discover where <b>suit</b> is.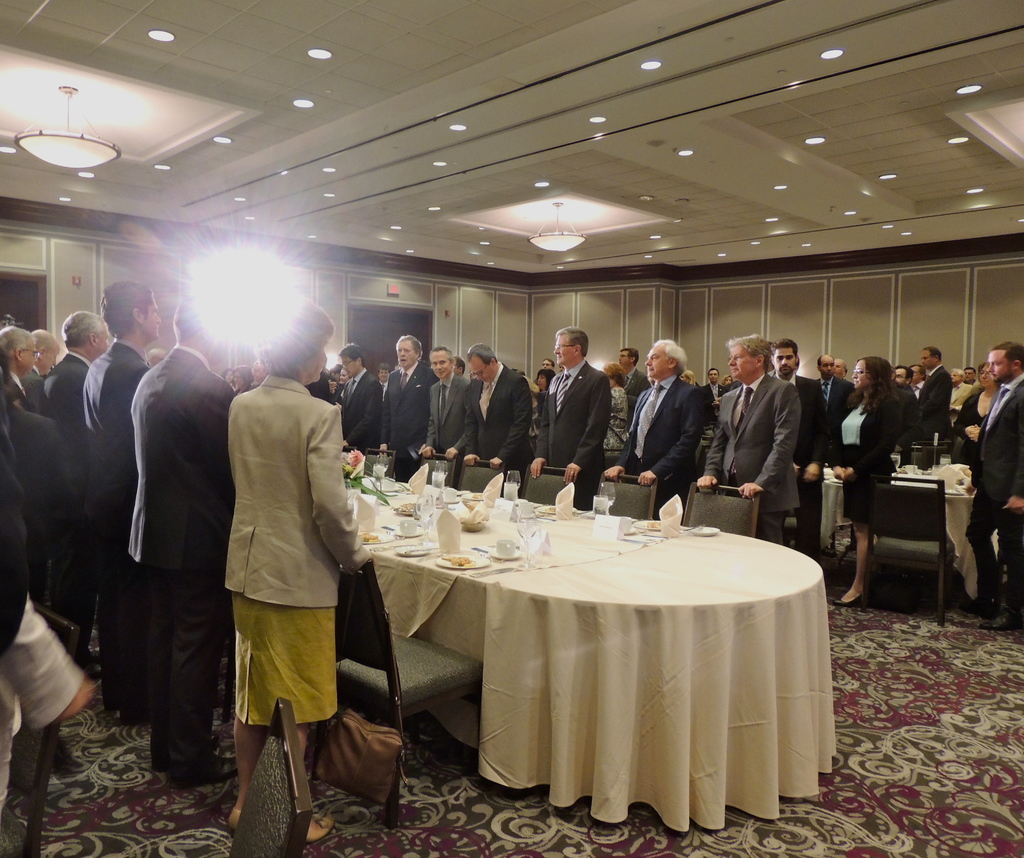
Discovered at <box>342,367,382,444</box>.
